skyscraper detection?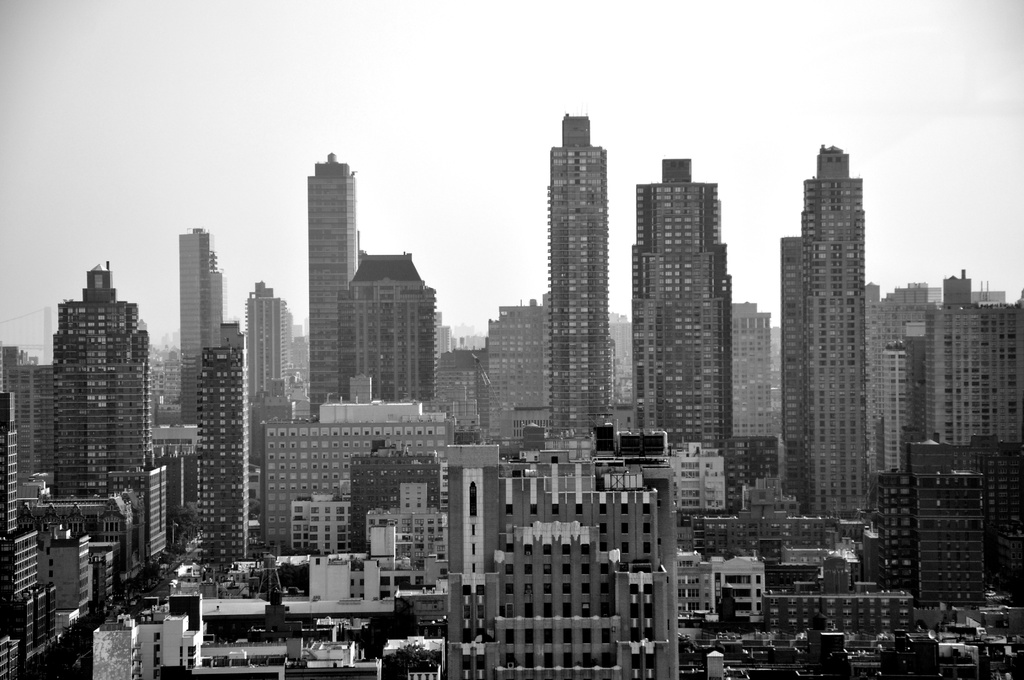
l=445, t=442, r=674, b=676
